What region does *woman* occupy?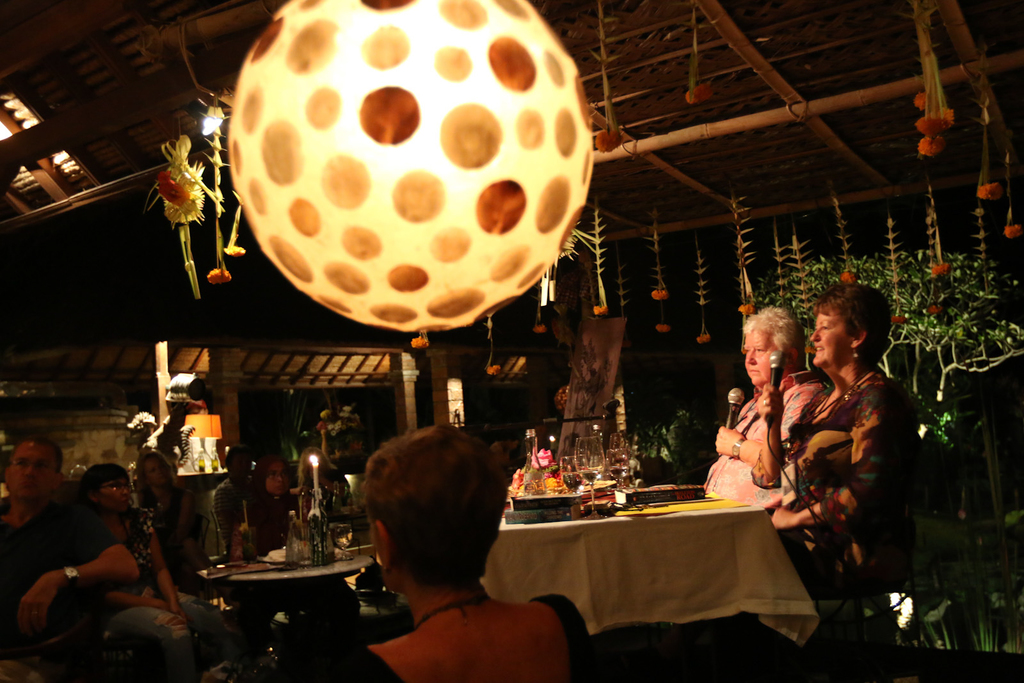
[228, 452, 312, 567].
